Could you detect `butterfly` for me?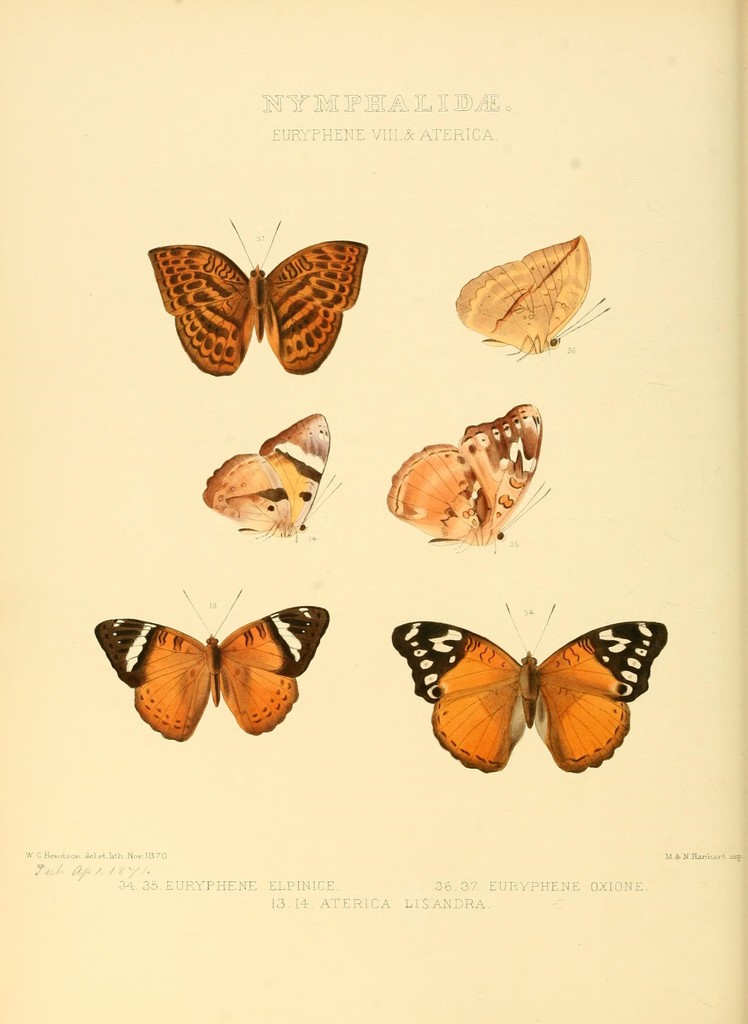
Detection result: pyautogui.locateOnScreen(377, 394, 557, 557).
